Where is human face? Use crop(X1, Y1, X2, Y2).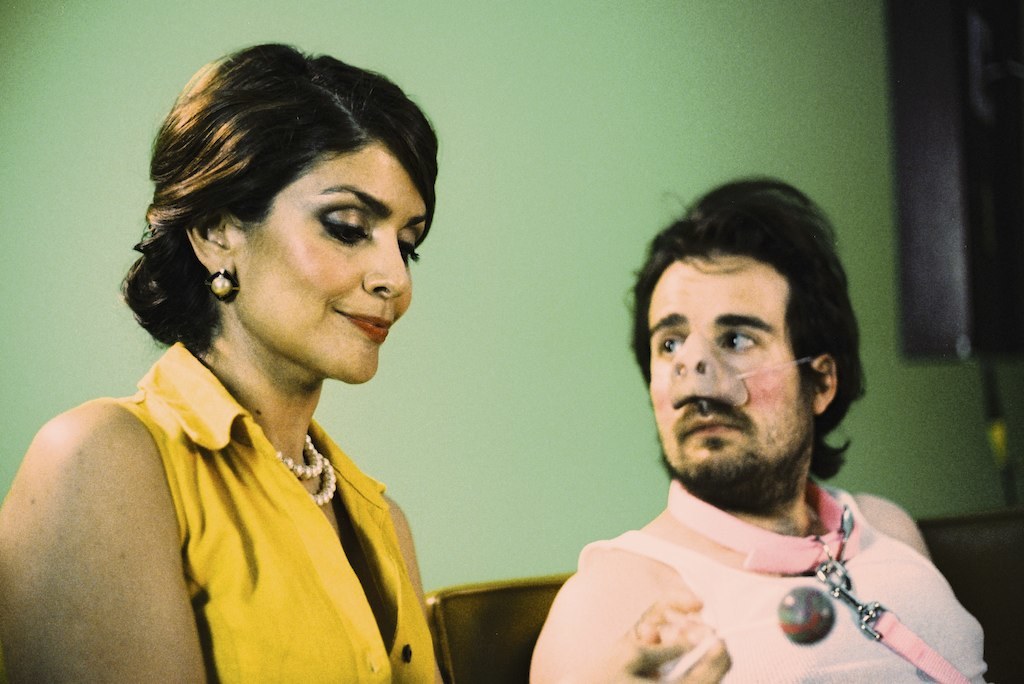
crop(230, 137, 430, 384).
